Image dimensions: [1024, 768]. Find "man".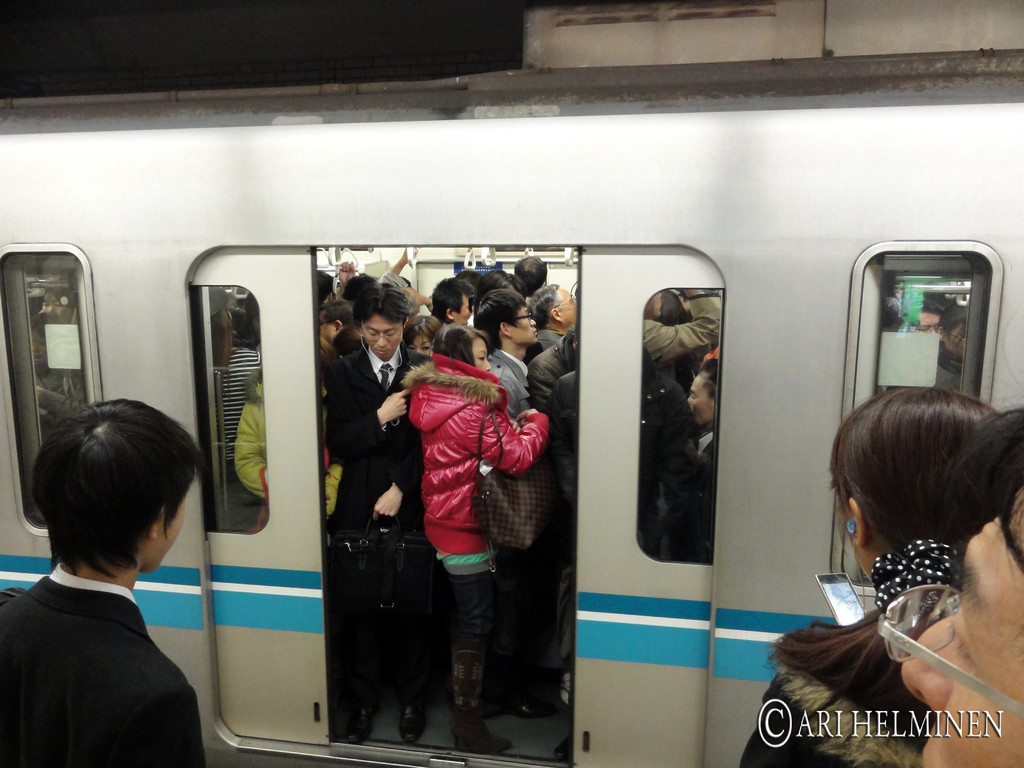
{"x1": 911, "y1": 305, "x2": 944, "y2": 333}.
